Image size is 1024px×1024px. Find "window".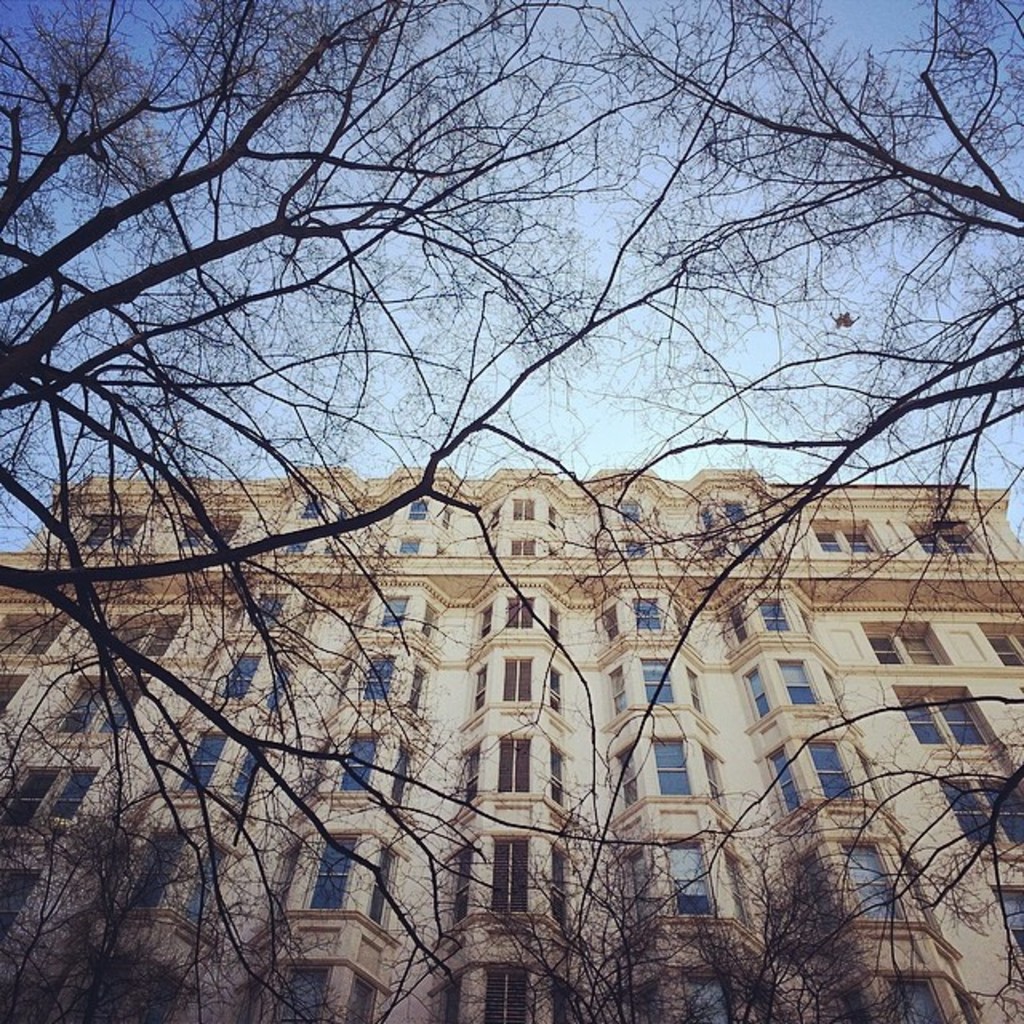
crop(635, 850, 648, 901).
